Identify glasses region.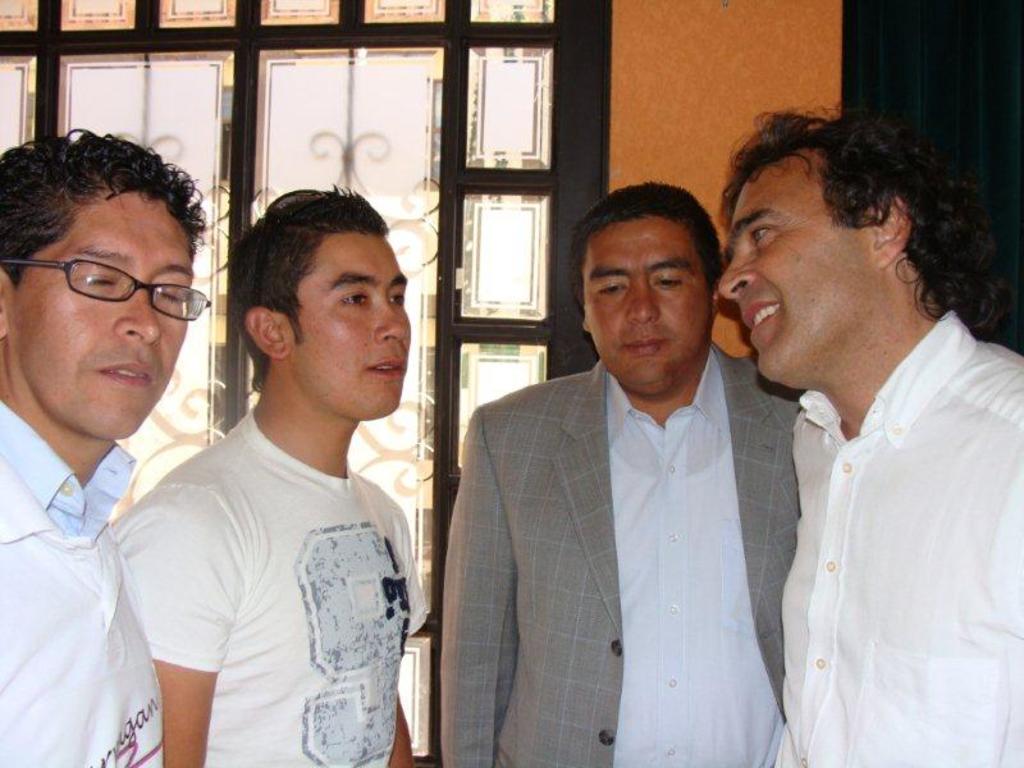
Region: BBox(15, 246, 202, 328).
